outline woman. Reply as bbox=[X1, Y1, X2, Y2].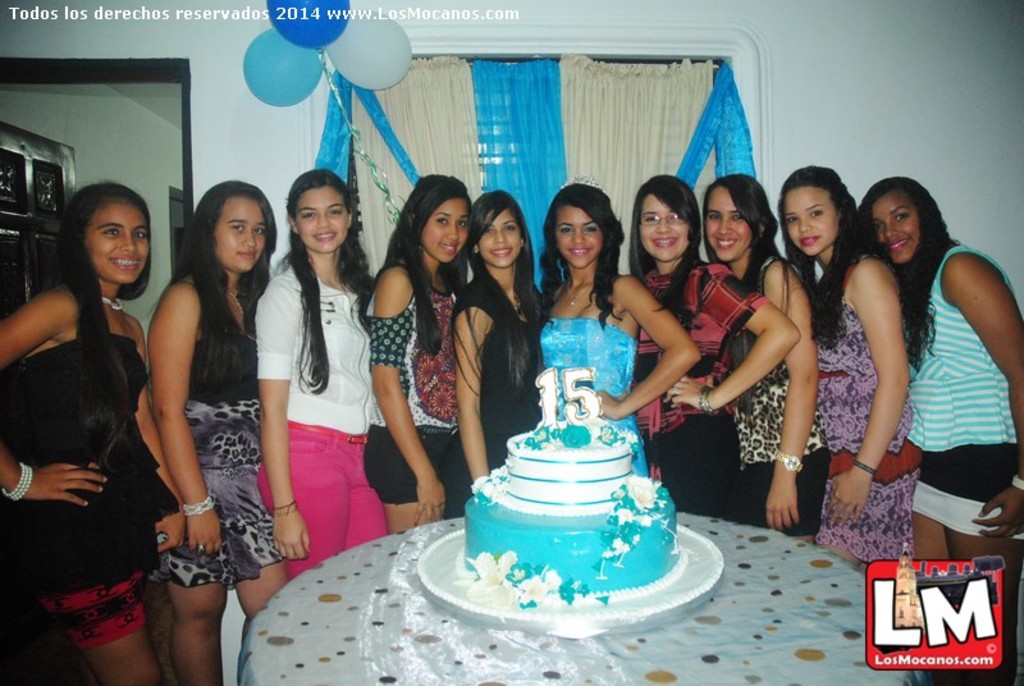
bbox=[622, 175, 800, 498].
